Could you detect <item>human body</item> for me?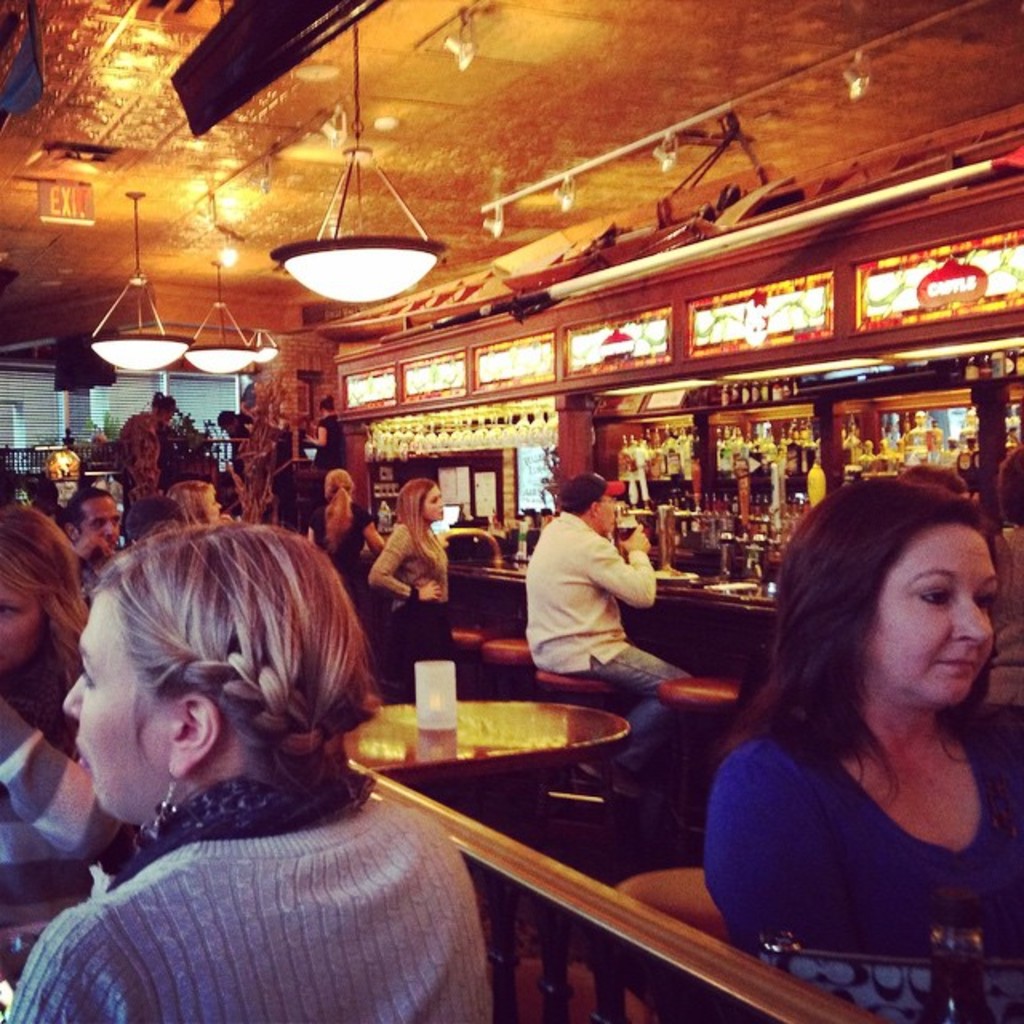
Detection result: 355 475 446 690.
